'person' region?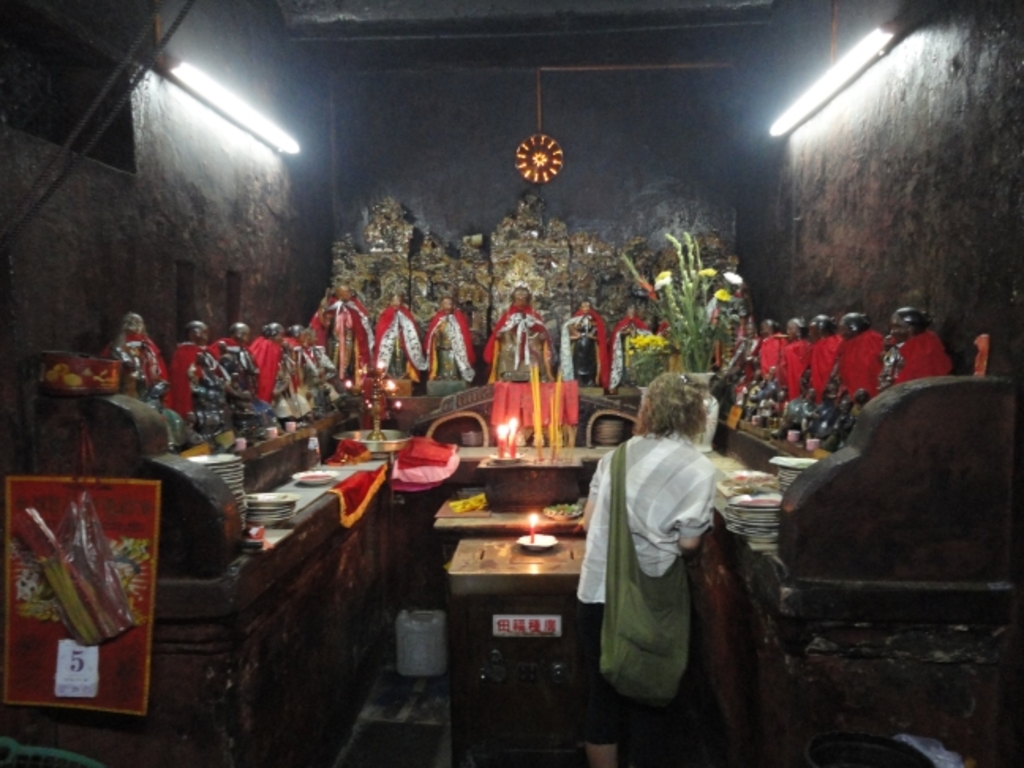
[612,310,648,390]
